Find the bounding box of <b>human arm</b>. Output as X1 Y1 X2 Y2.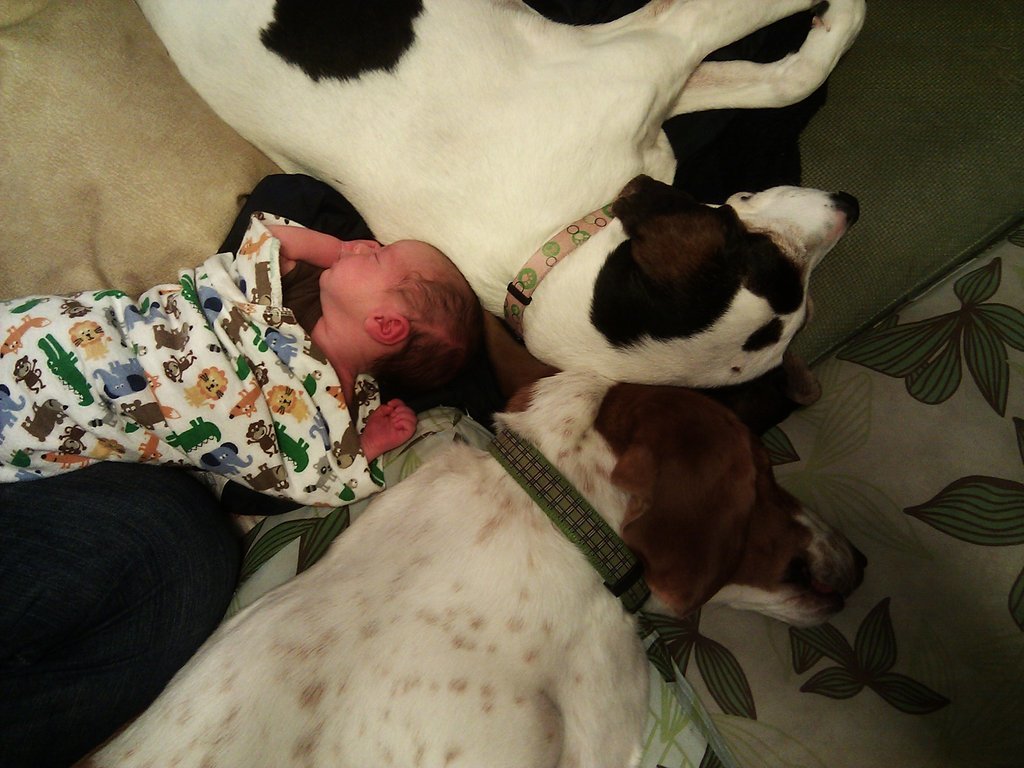
359 396 423 462.
